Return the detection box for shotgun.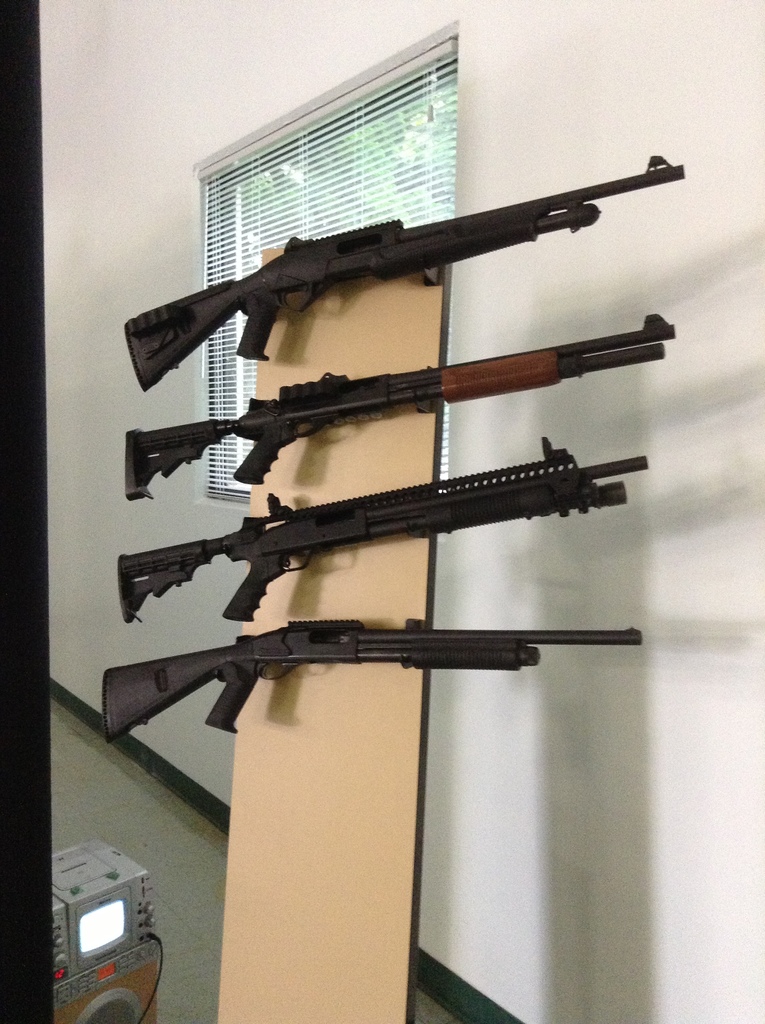
(119, 308, 679, 501).
